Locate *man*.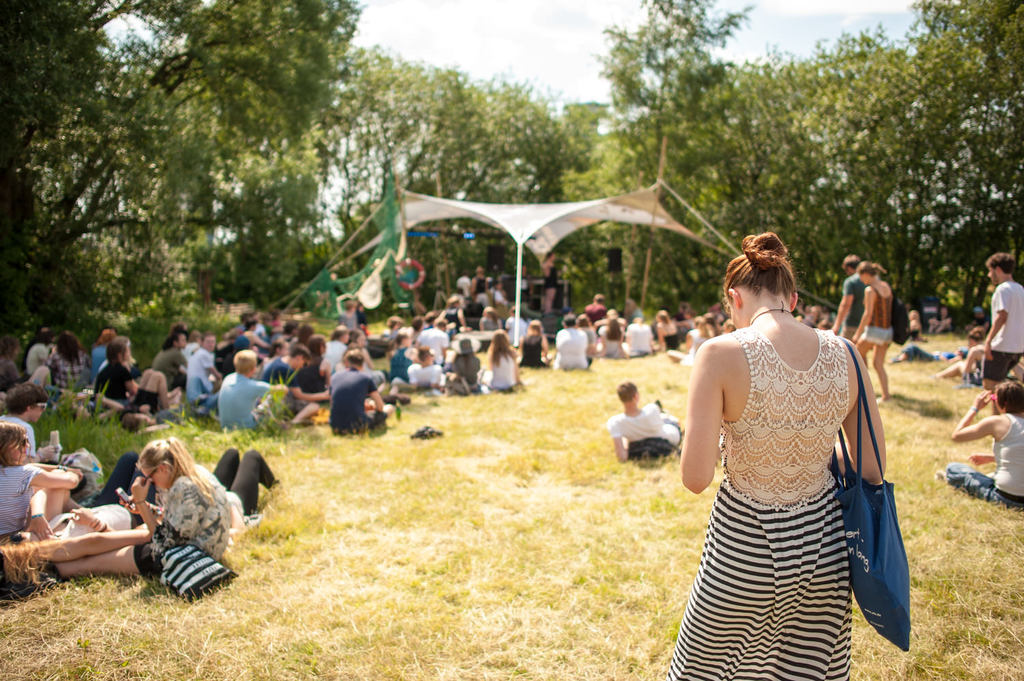
Bounding box: crop(261, 345, 329, 420).
